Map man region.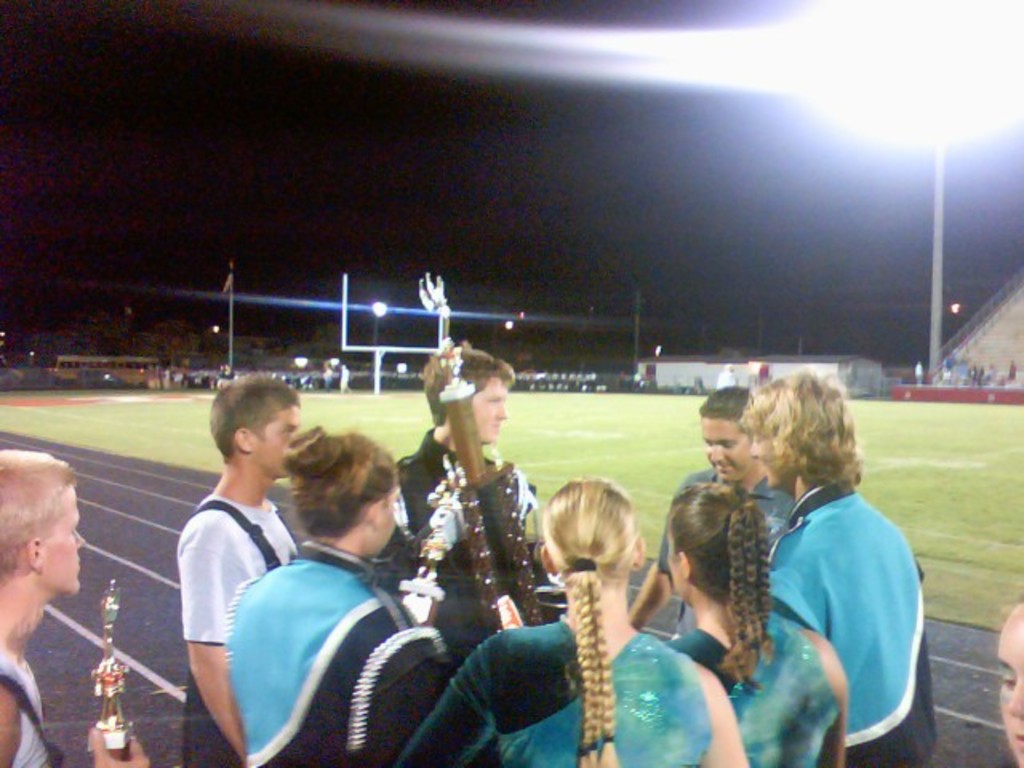
Mapped to [368, 344, 538, 670].
